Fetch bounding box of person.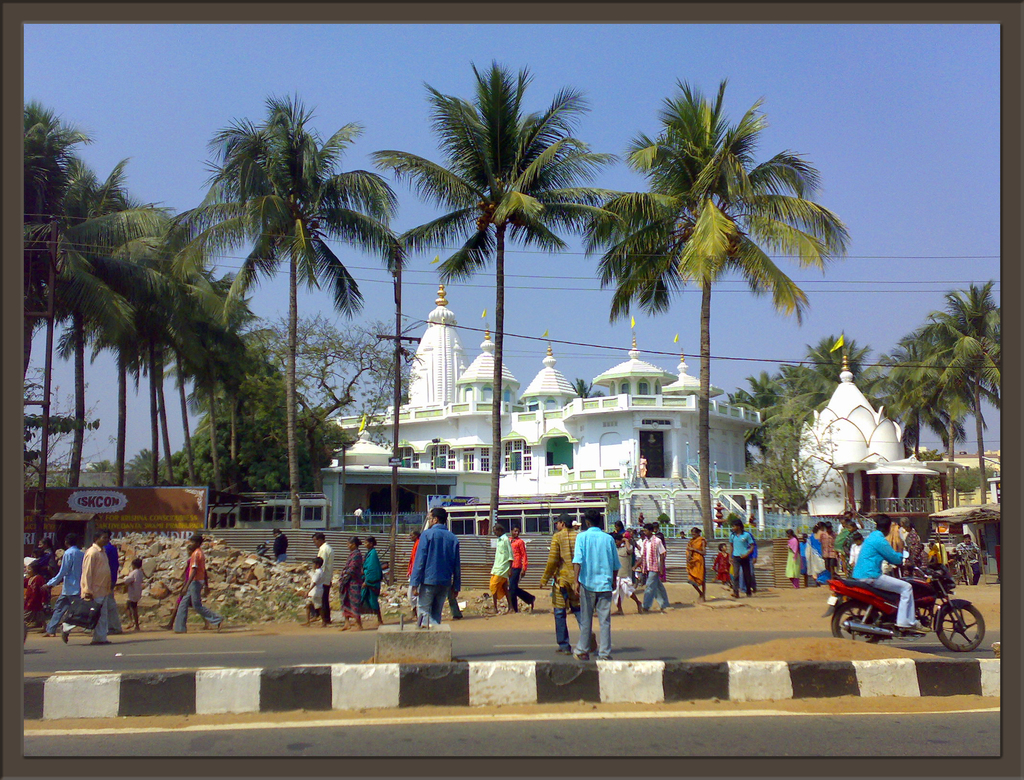
Bbox: 854,519,927,631.
